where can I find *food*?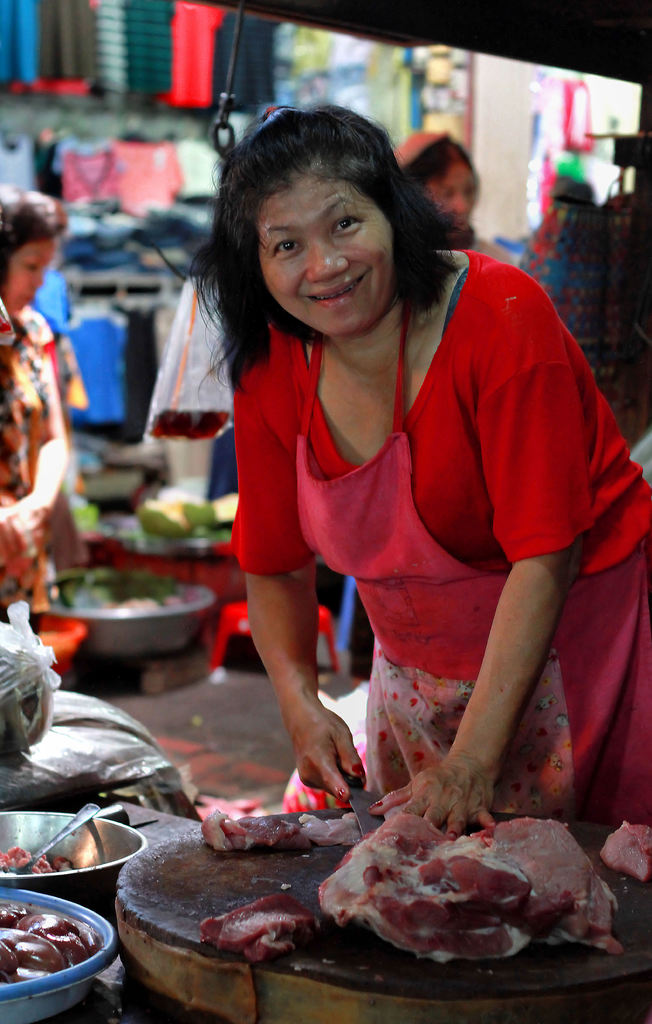
You can find it at [294, 809, 610, 968].
